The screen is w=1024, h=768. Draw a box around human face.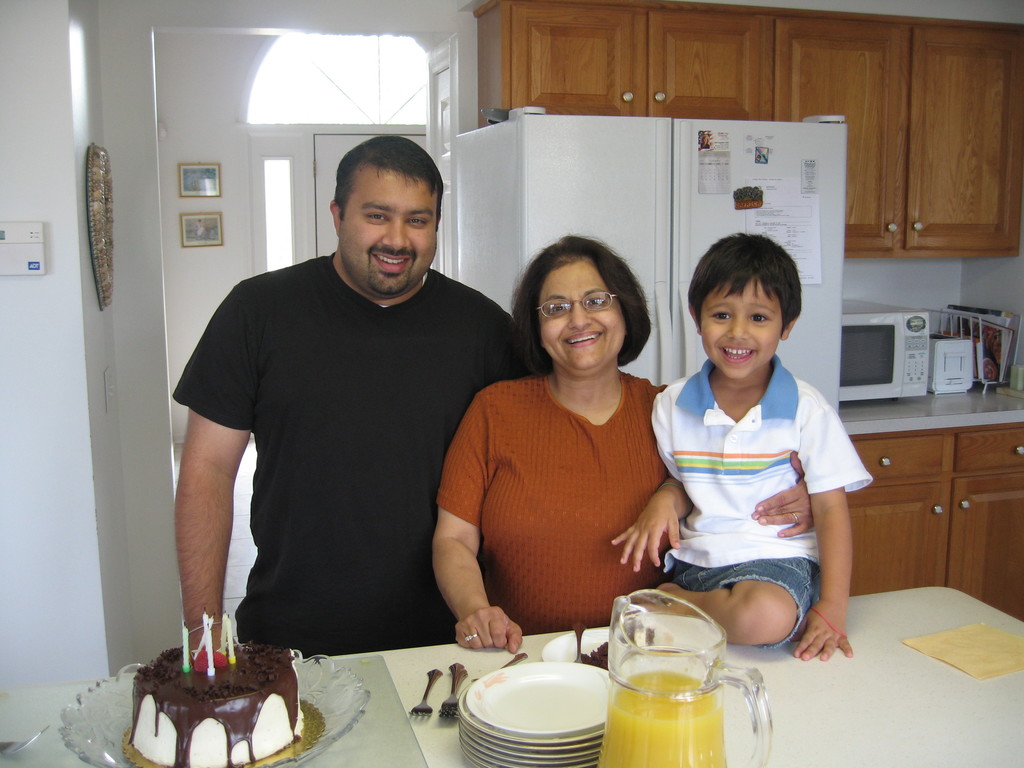
Rect(539, 261, 624, 371).
